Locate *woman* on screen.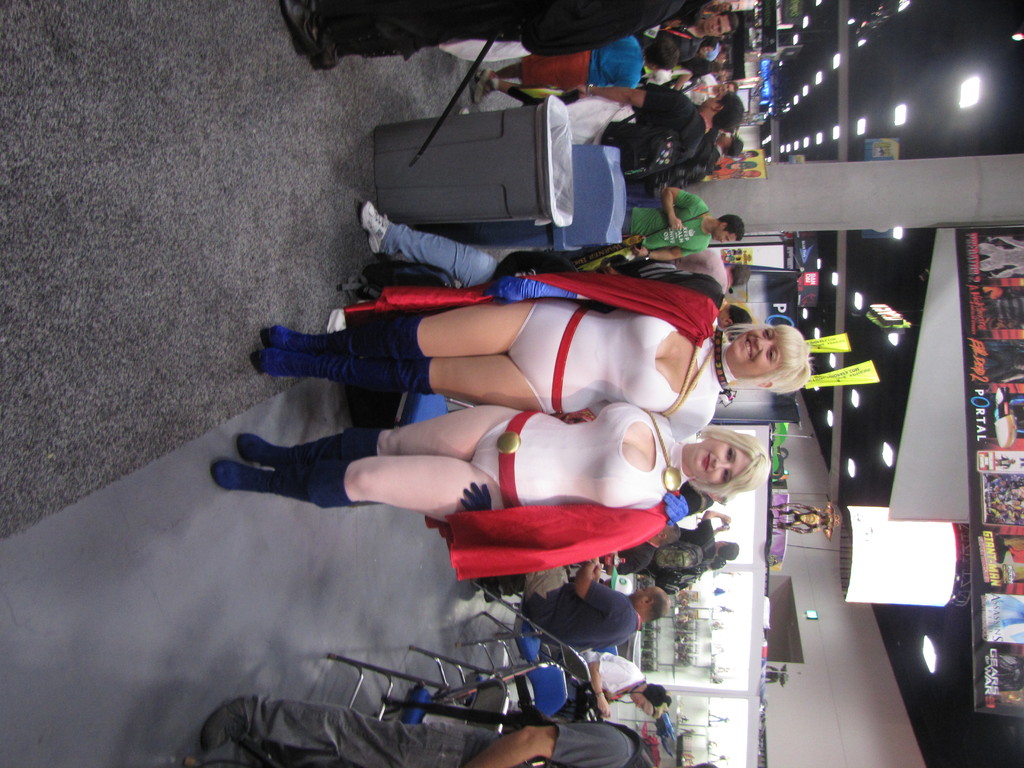
On screen at crop(212, 404, 771, 582).
